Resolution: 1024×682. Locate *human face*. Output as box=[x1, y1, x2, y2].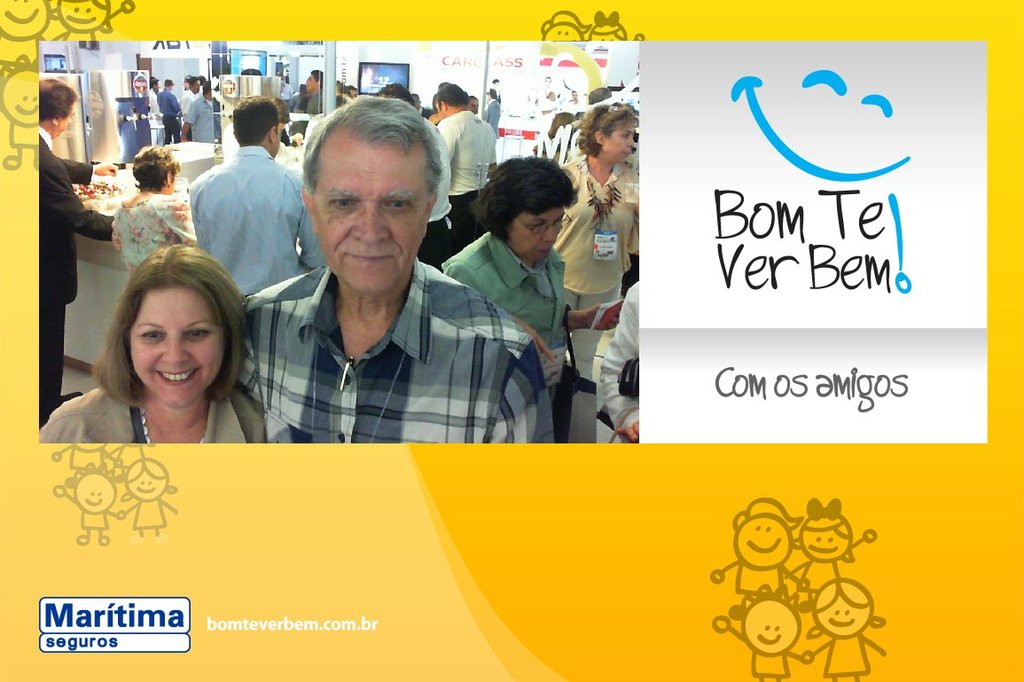
box=[727, 514, 792, 568].
